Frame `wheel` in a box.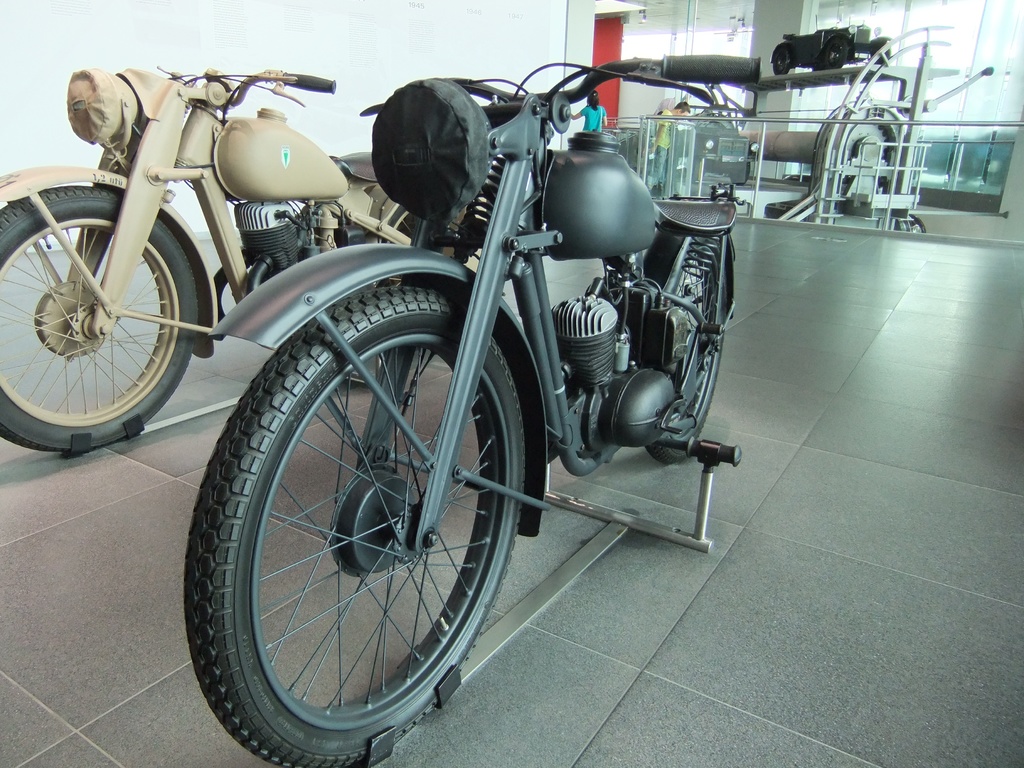
[632,225,735,470].
